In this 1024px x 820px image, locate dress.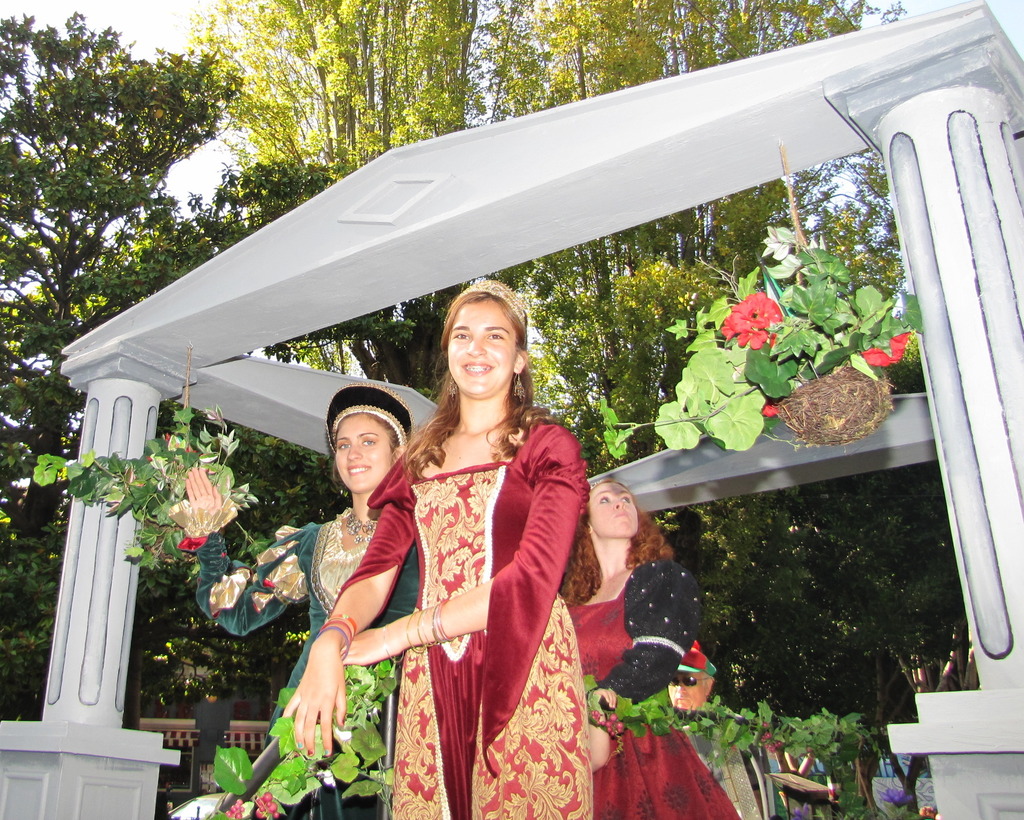
Bounding box: BBox(567, 554, 748, 819).
